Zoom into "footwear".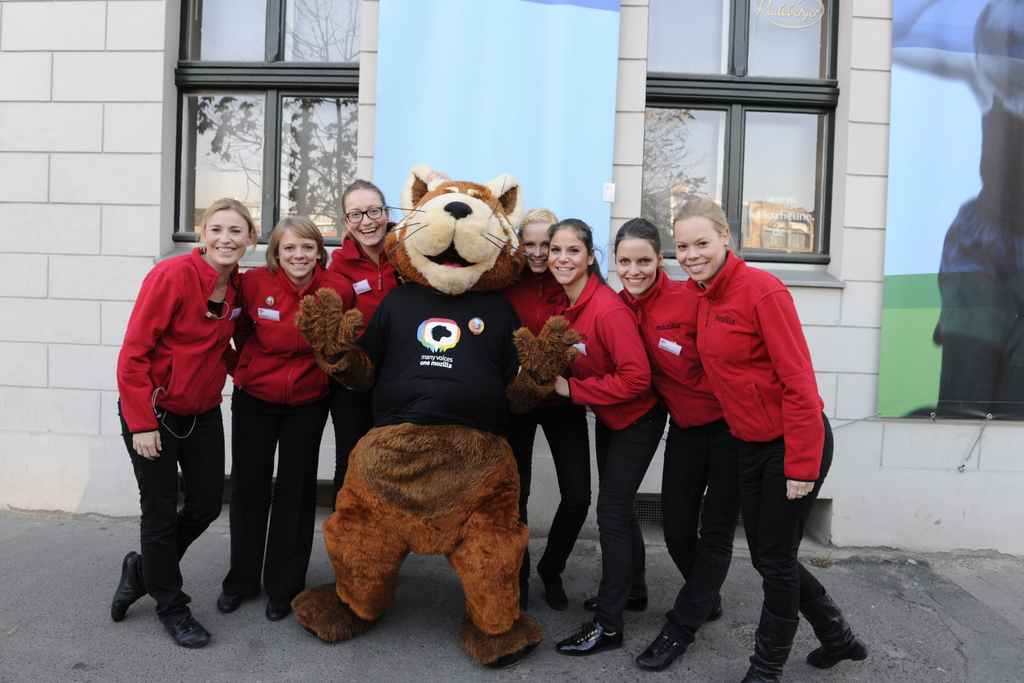
Zoom target: box(575, 593, 636, 666).
